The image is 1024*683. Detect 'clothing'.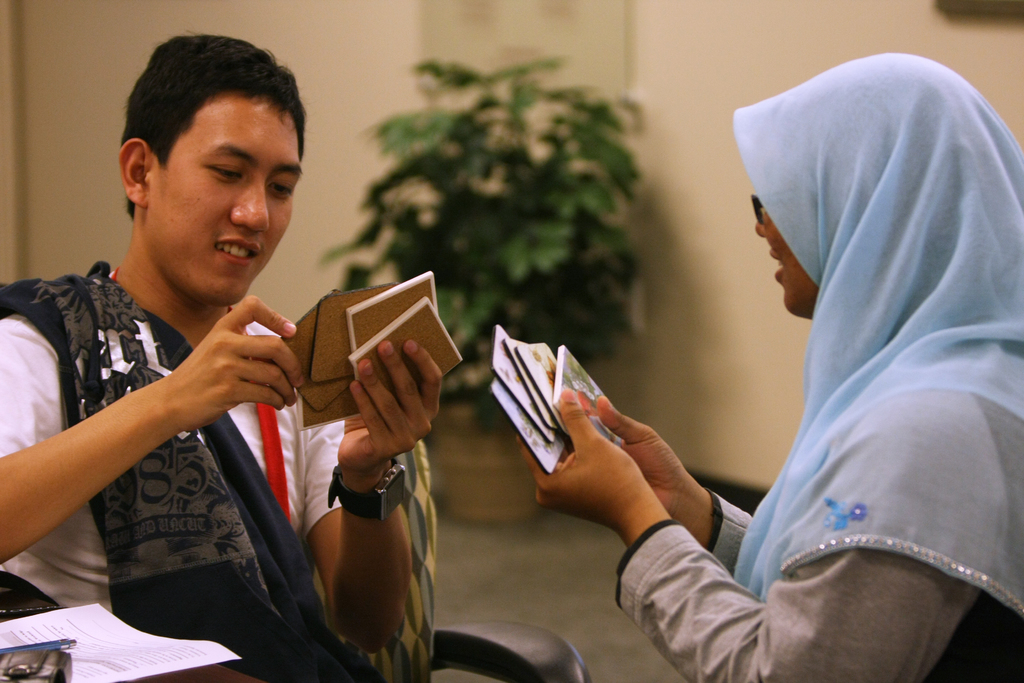
Detection: select_region(0, 260, 394, 682).
